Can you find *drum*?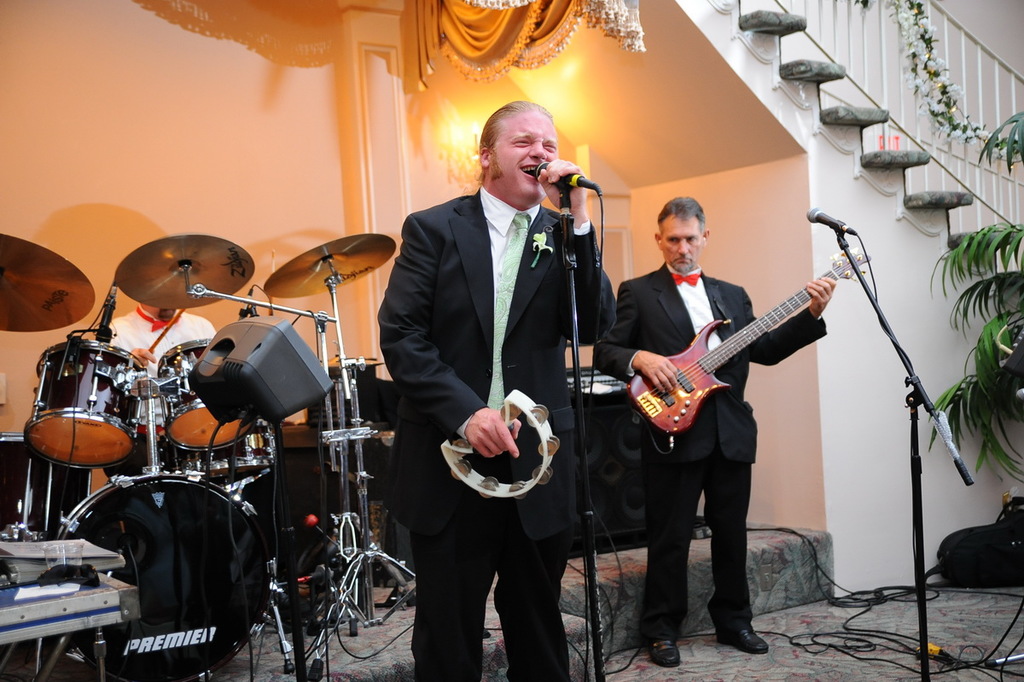
Yes, bounding box: <bbox>58, 473, 277, 679</bbox>.
